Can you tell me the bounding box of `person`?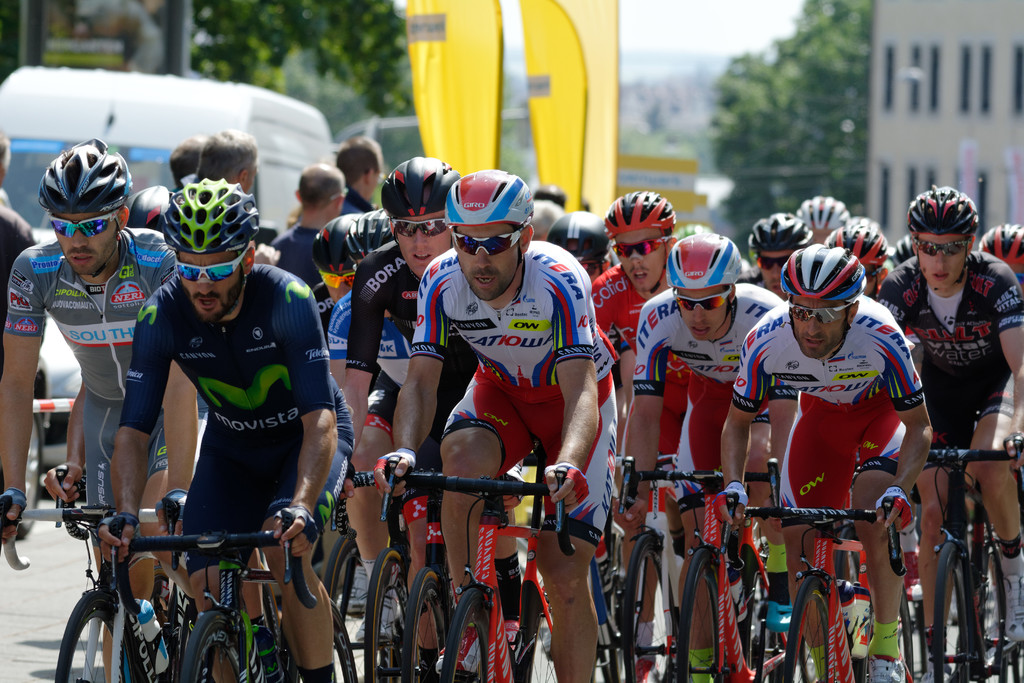
bbox=[605, 206, 781, 682].
